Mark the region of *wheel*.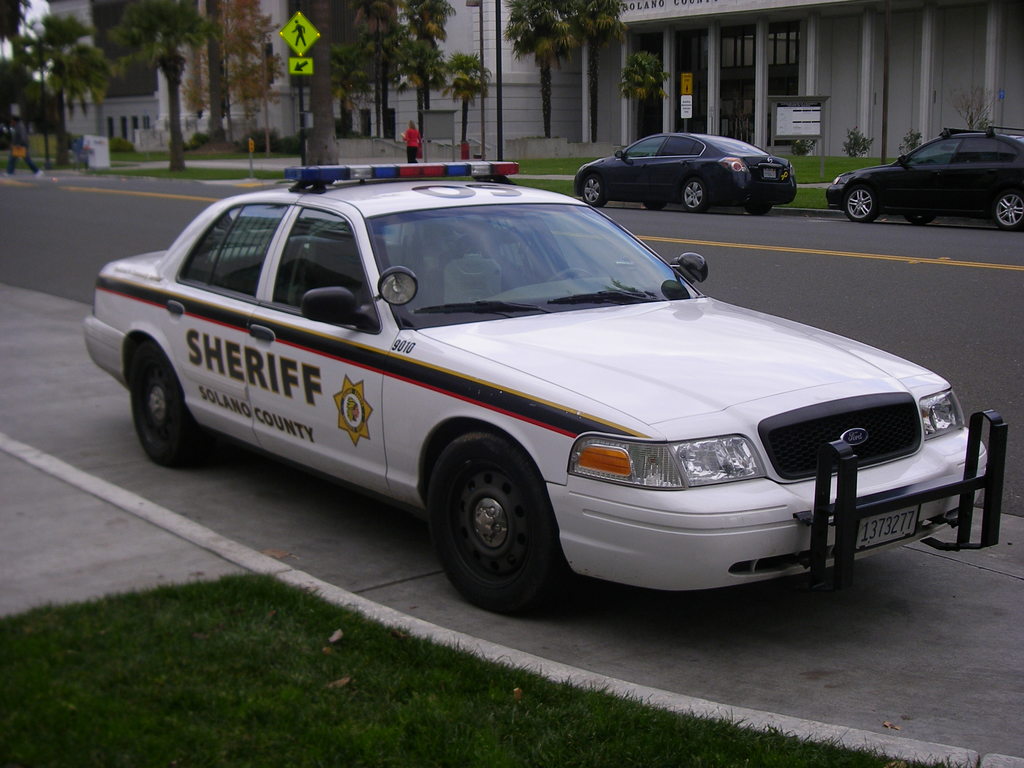
Region: <box>582,177,608,210</box>.
